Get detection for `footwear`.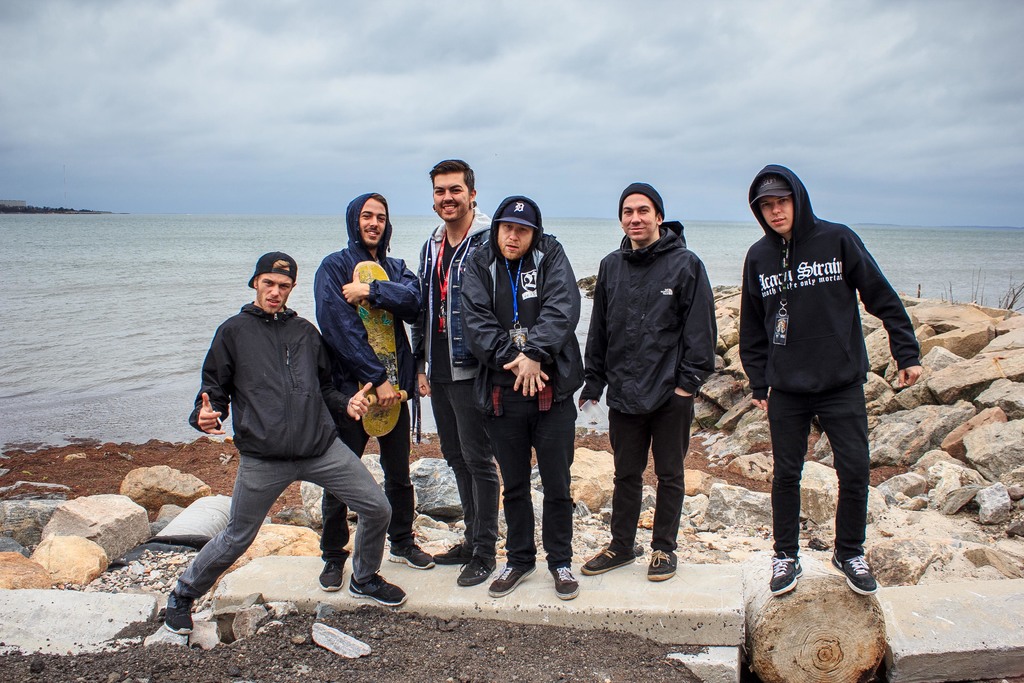
Detection: <region>429, 542, 467, 564</region>.
